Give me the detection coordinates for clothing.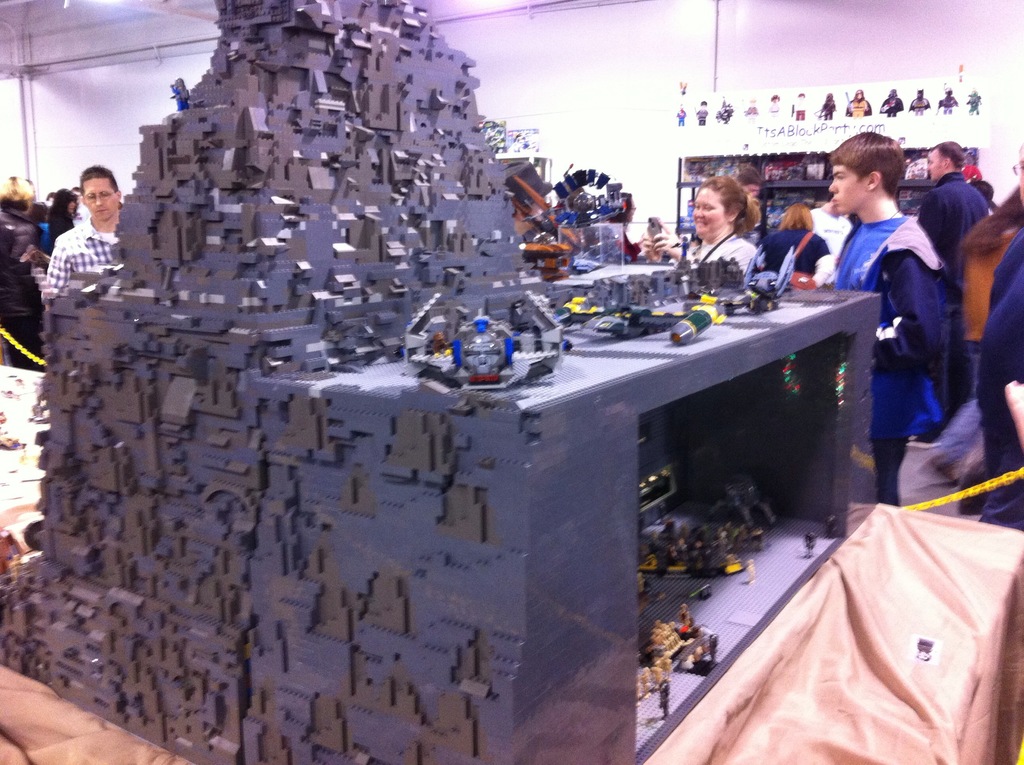
[844,99,872,116].
